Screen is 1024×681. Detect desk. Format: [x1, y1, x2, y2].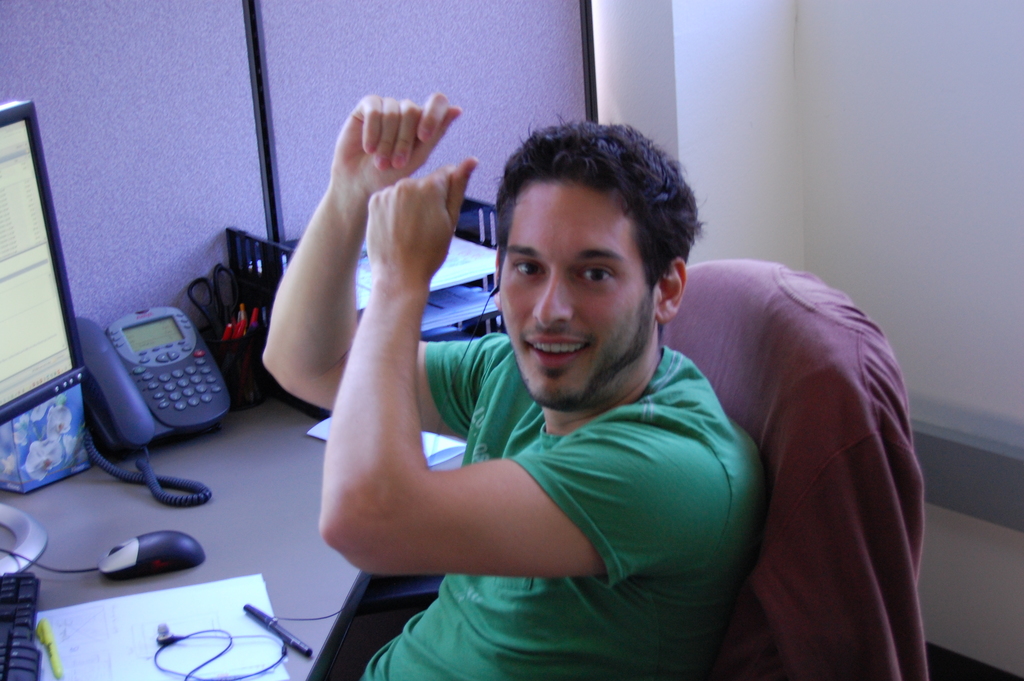
[0, 395, 467, 680].
